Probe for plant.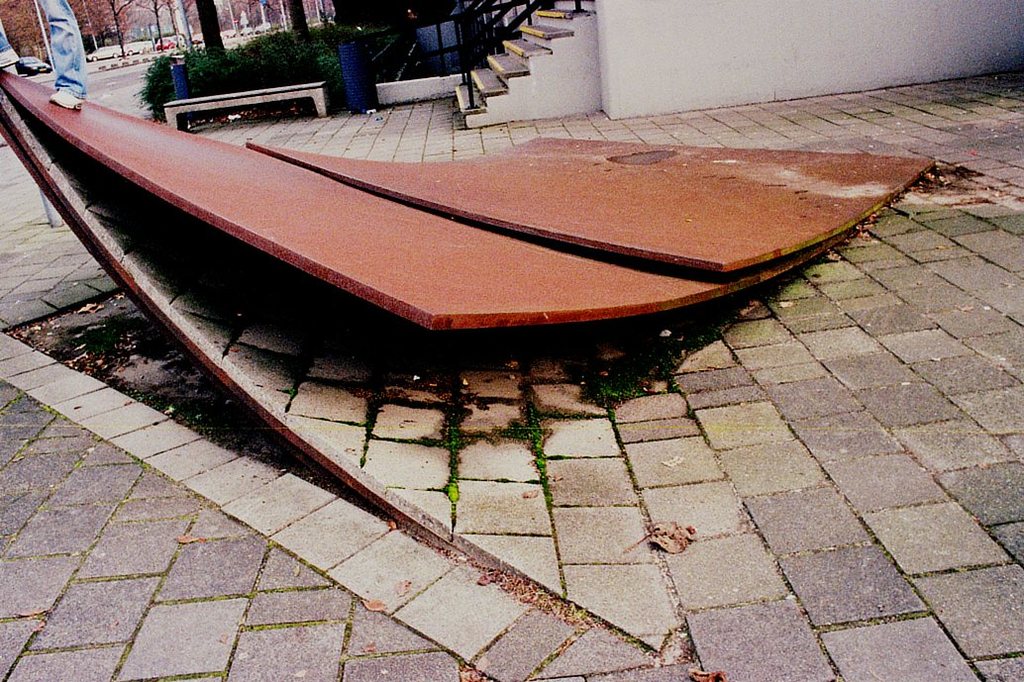
Probe result: rect(588, 372, 649, 406).
